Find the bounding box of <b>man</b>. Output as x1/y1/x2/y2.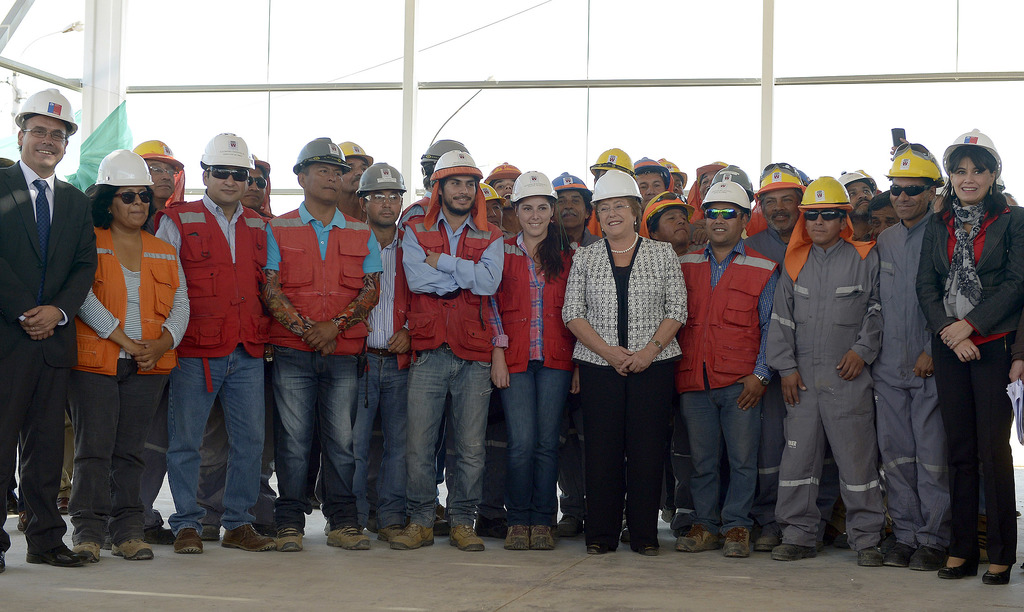
396/154/501/554.
